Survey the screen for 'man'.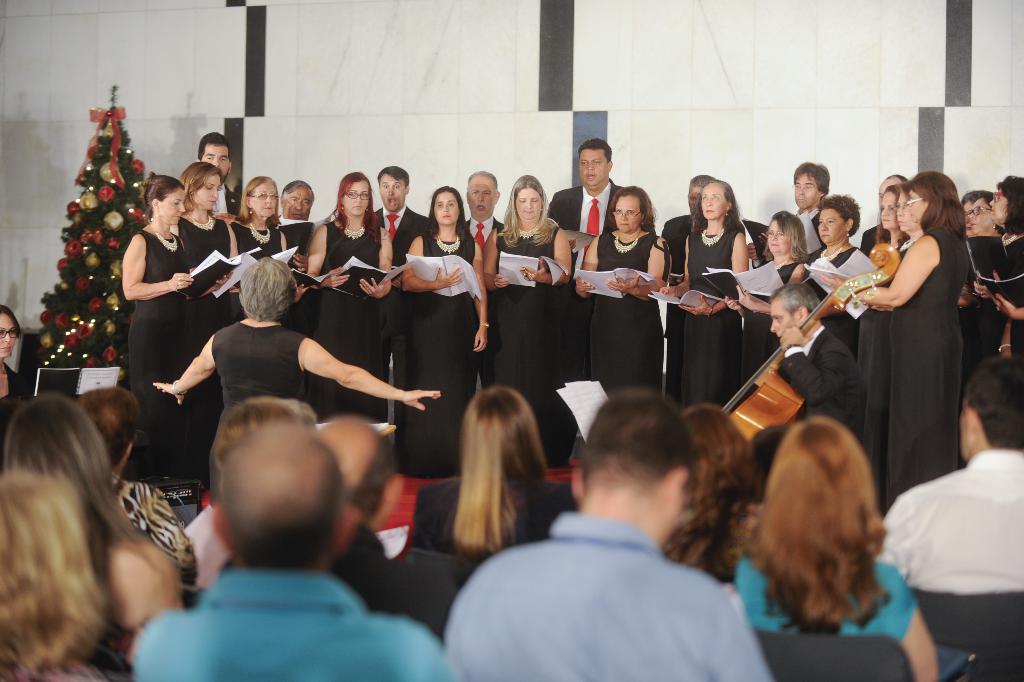
Survey found: region(372, 166, 428, 432).
